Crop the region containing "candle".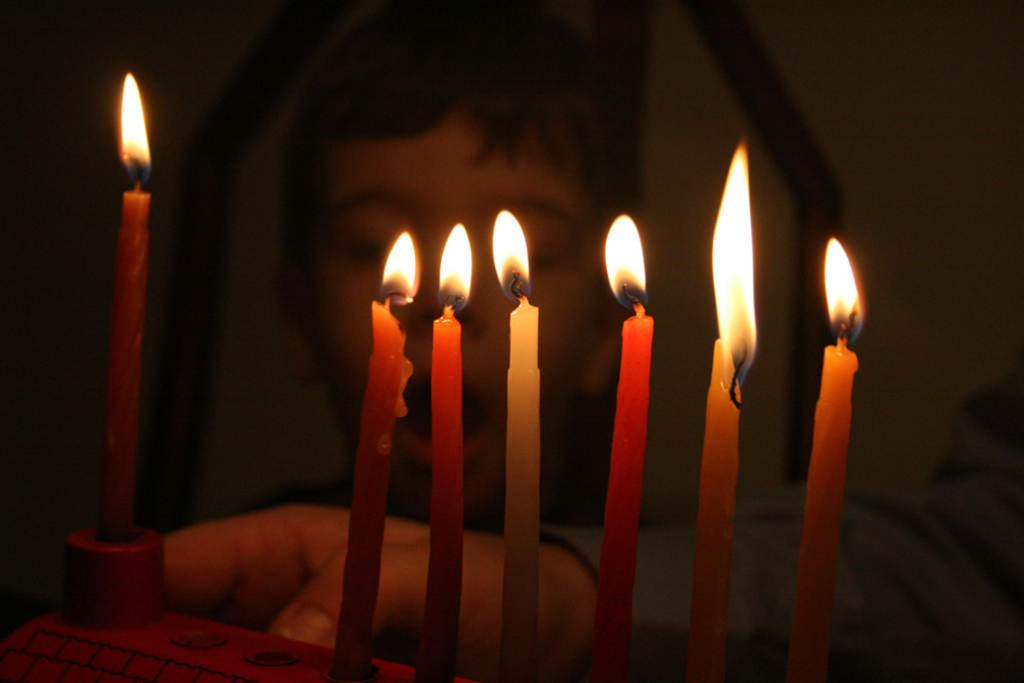
Crop region: (left=784, top=234, right=871, bottom=681).
